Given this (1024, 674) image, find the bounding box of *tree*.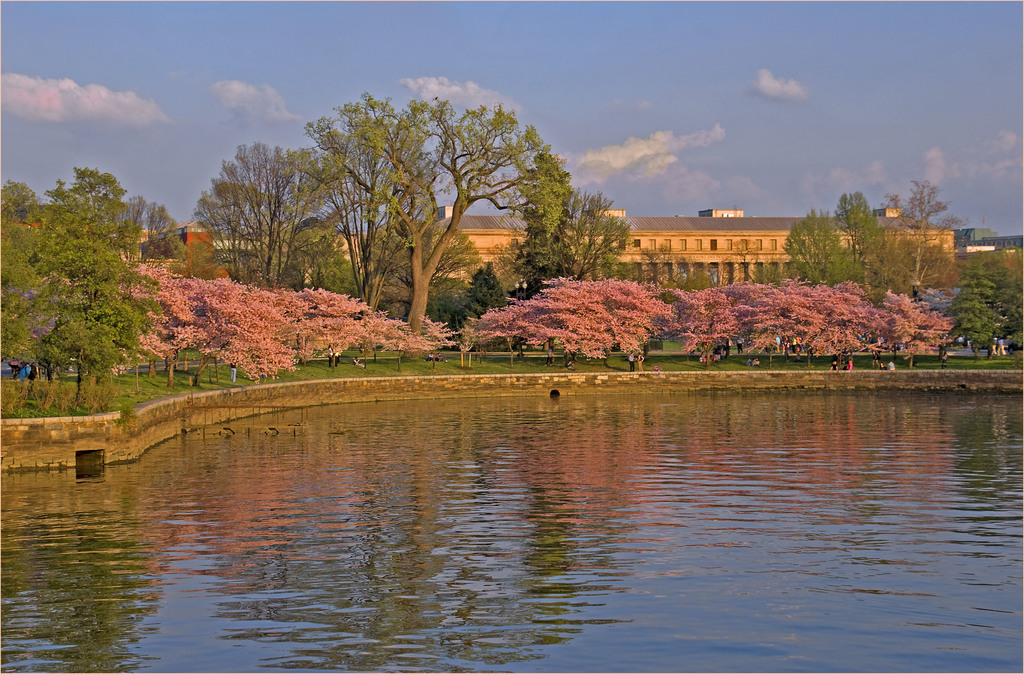
x1=778, y1=198, x2=857, y2=291.
